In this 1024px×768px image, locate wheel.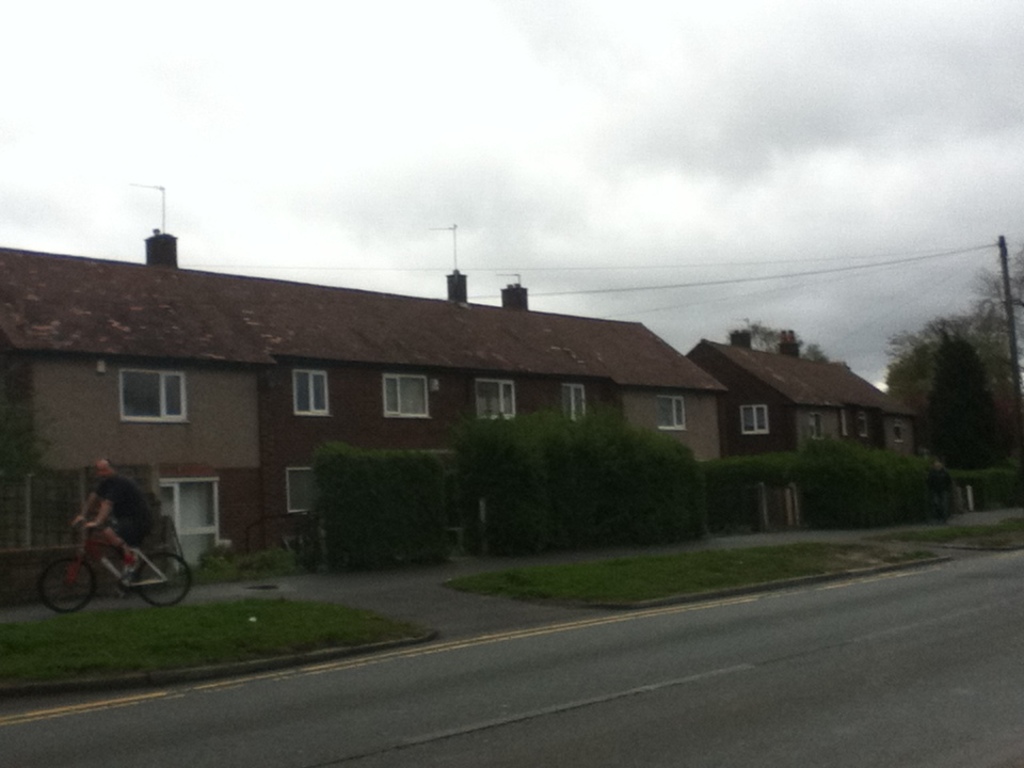
Bounding box: <box>131,550,191,606</box>.
